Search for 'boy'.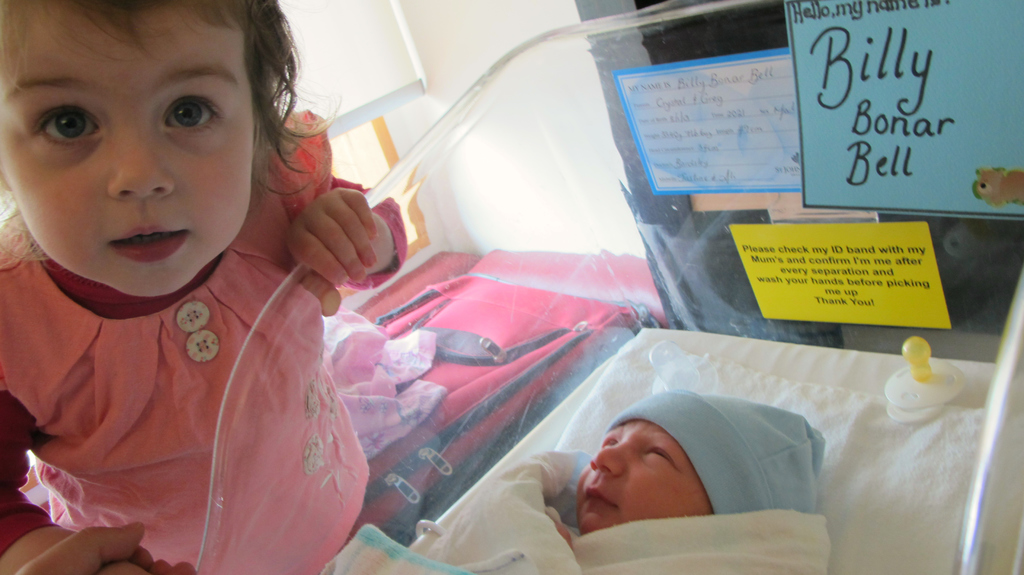
Found at [540, 382, 829, 574].
